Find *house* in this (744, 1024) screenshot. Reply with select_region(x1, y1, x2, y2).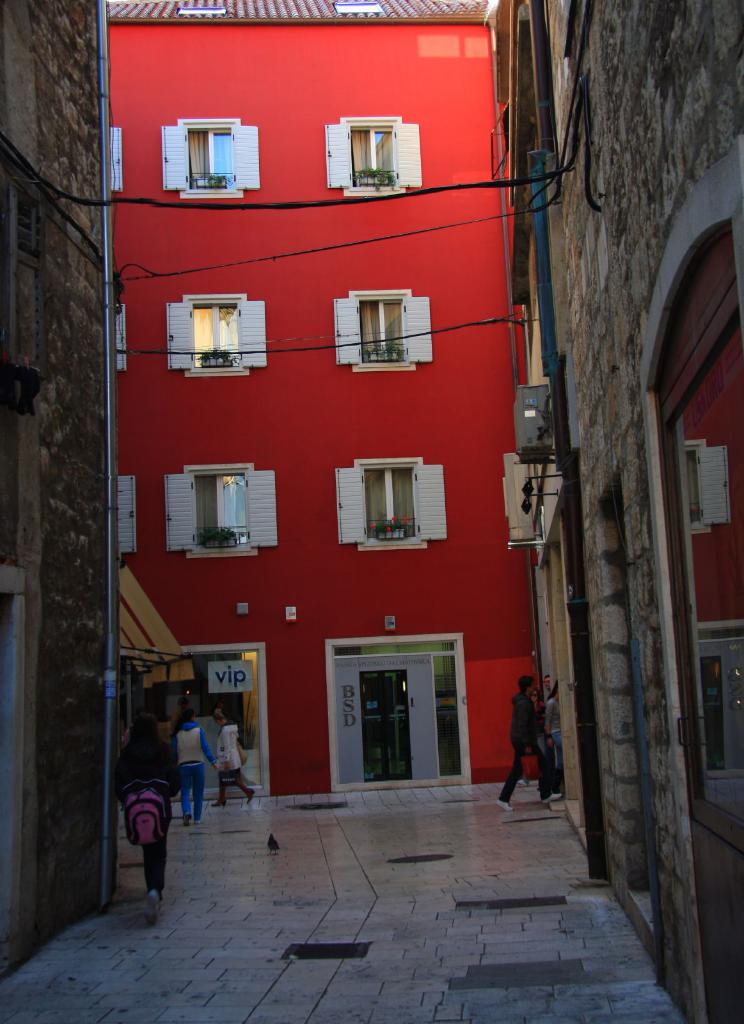
select_region(502, 0, 743, 1023).
